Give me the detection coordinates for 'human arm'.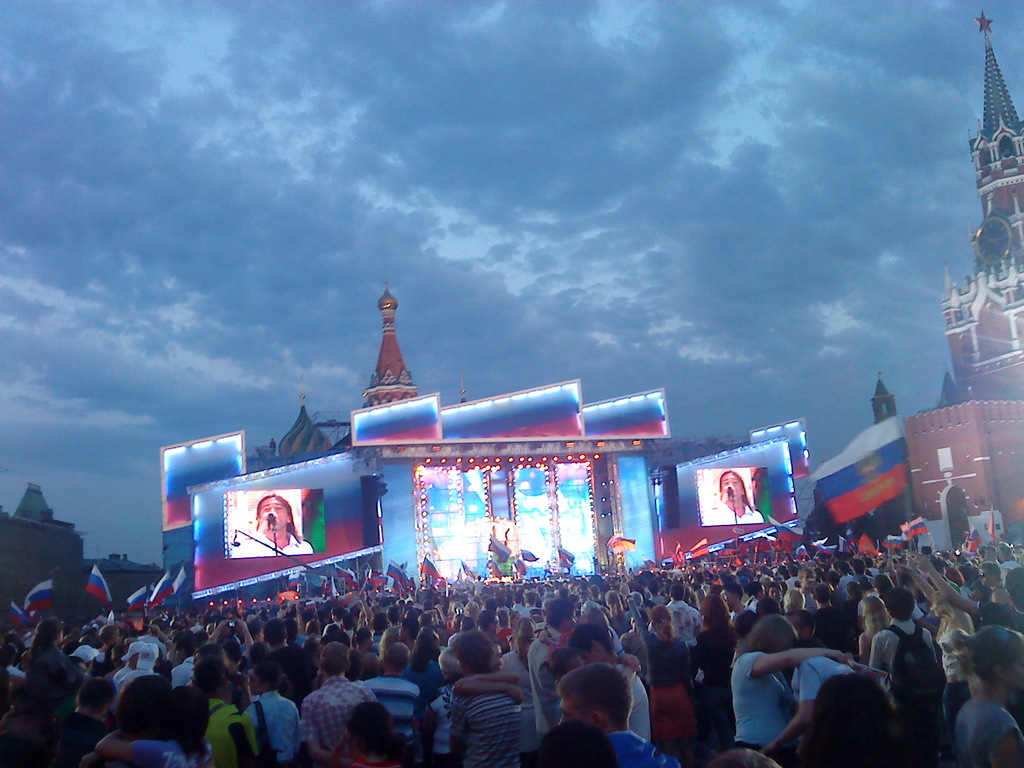
(429,691,446,710).
